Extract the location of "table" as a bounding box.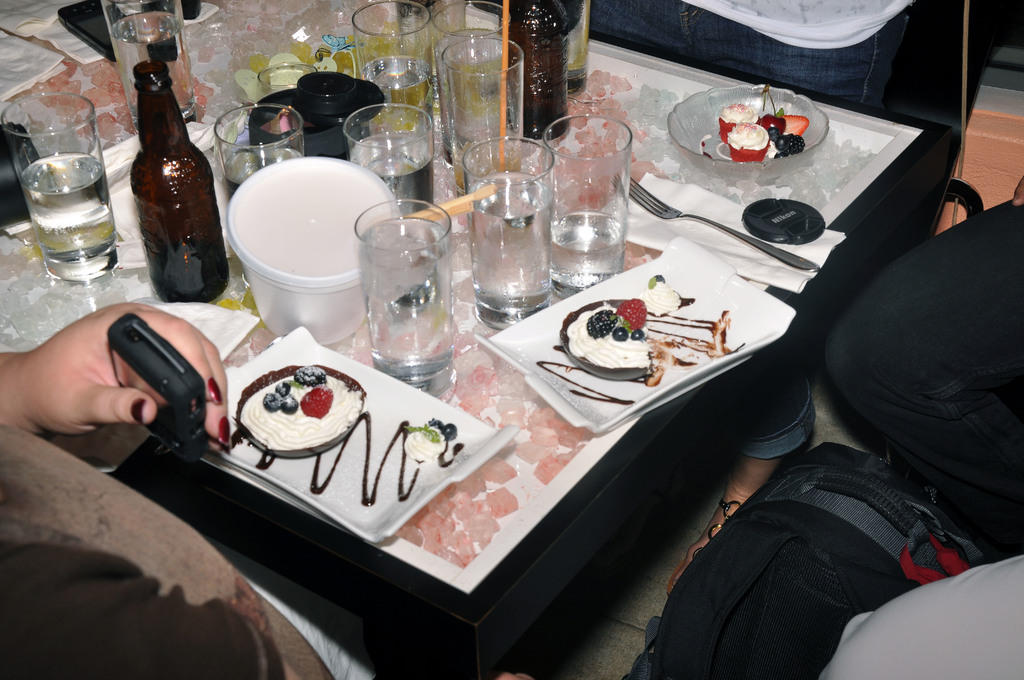
0,0,964,679.
